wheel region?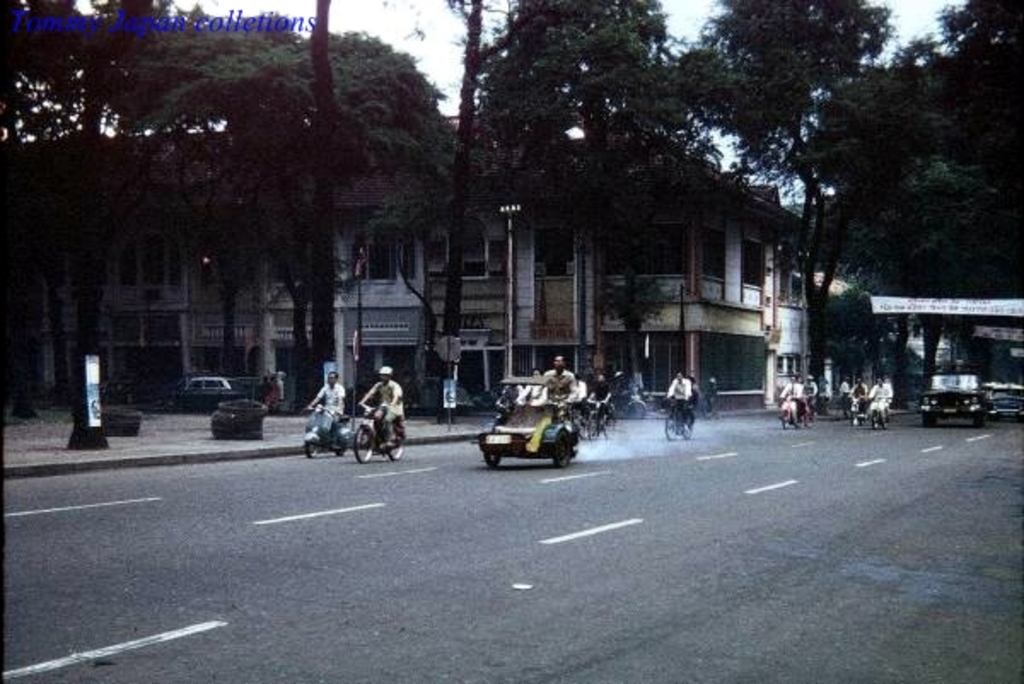
select_region(782, 409, 792, 428)
